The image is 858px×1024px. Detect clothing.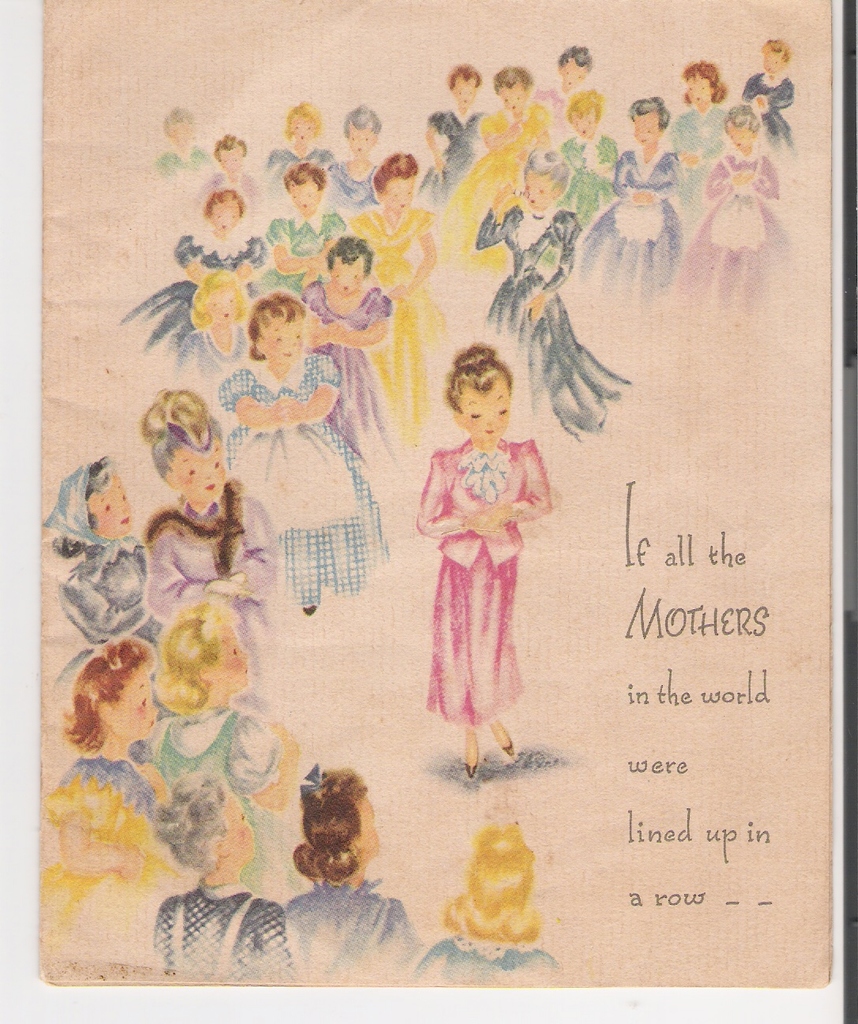
Detection: {"x1": 290, "y1": 882, "x2": 412, "y2": 982}.
